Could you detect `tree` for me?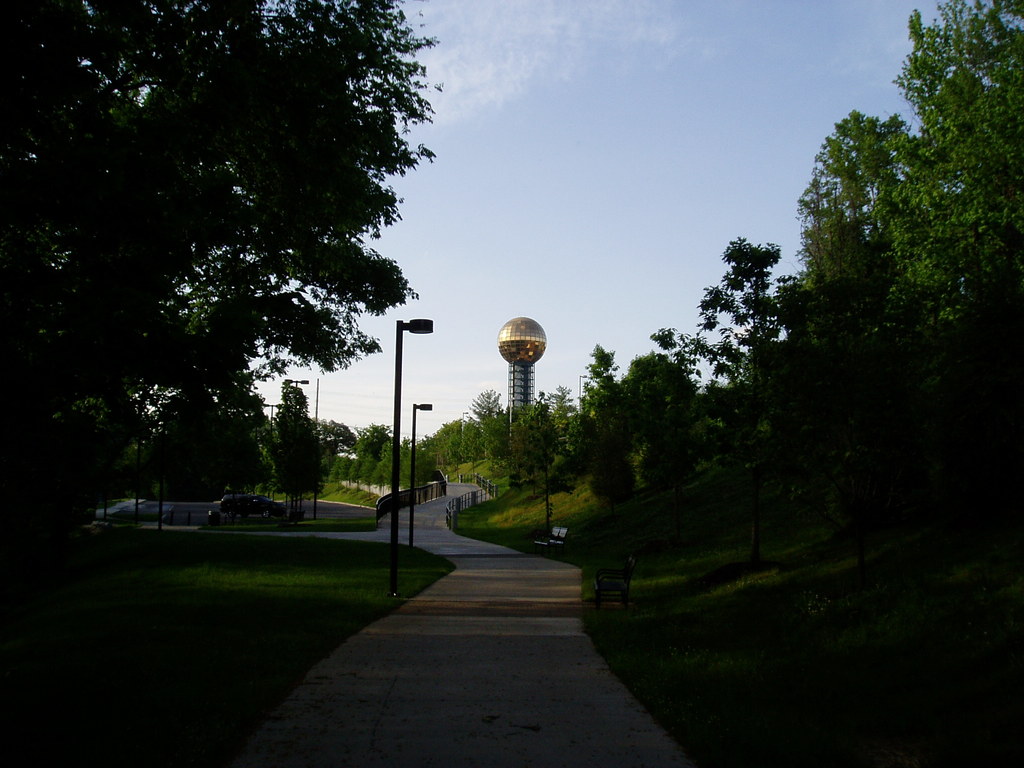
Detection result: l=257, t=373, r=335, b=520.
